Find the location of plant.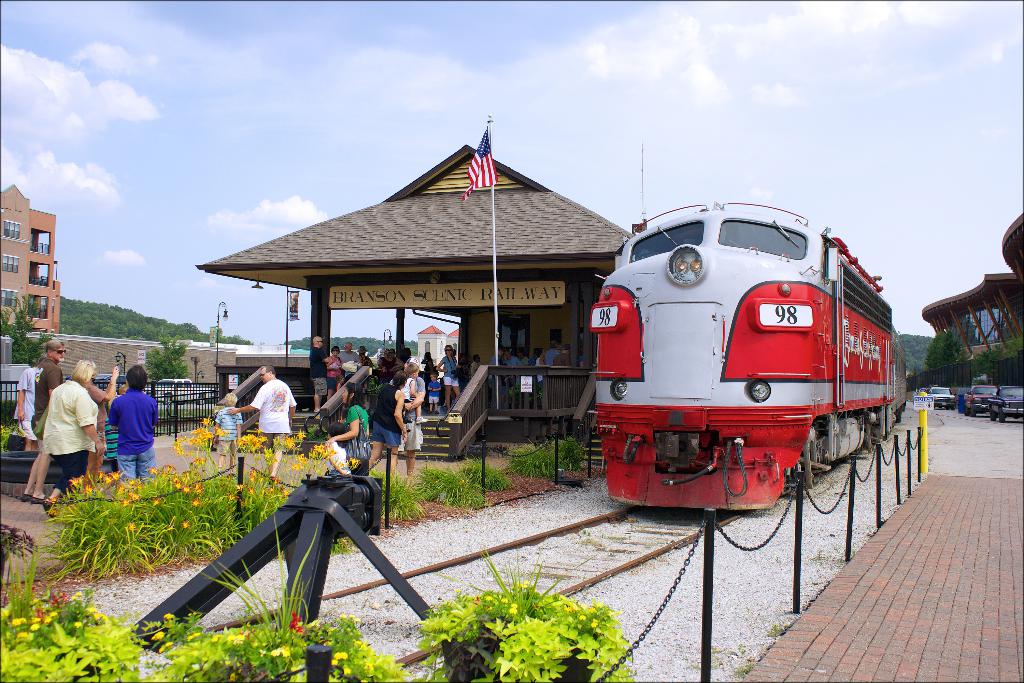
Location: x1=457 y1=454 x2=520 y2=489.
